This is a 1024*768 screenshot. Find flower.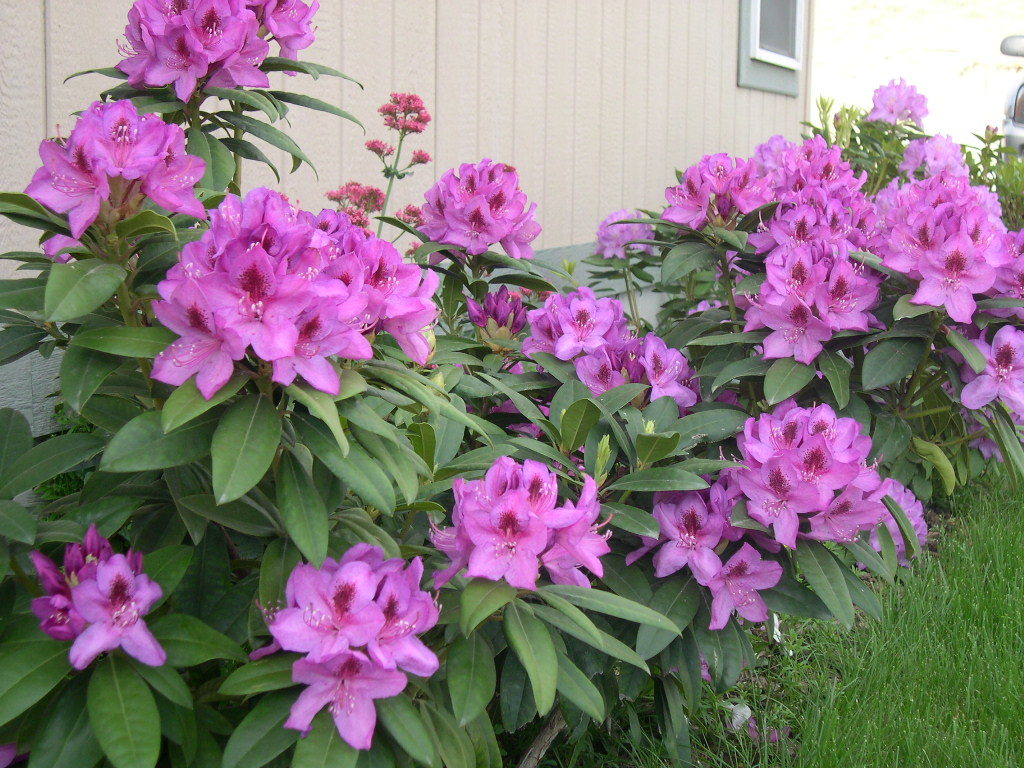
Bounding box: pyautogui.locateOnScreen(656, 146, 778, 247).
